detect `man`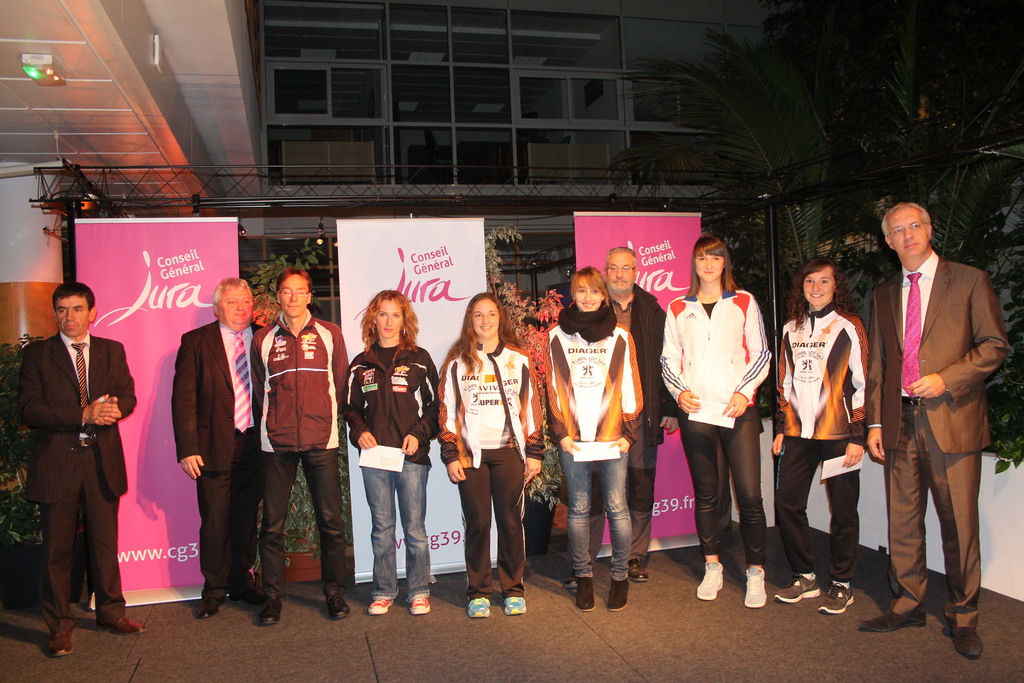
region(252, 268, 351, 629)
